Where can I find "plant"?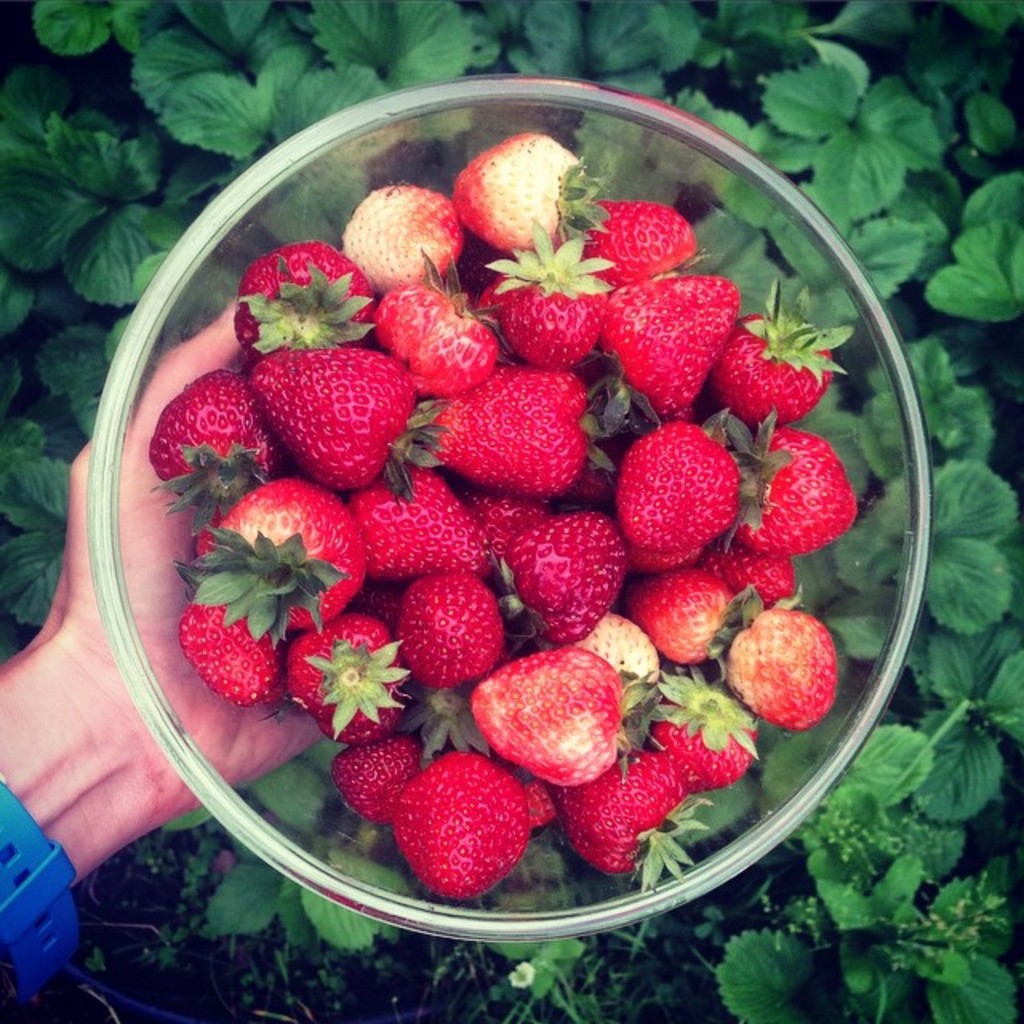
You can find it at <region>139, 440, 264, 507</region>.
